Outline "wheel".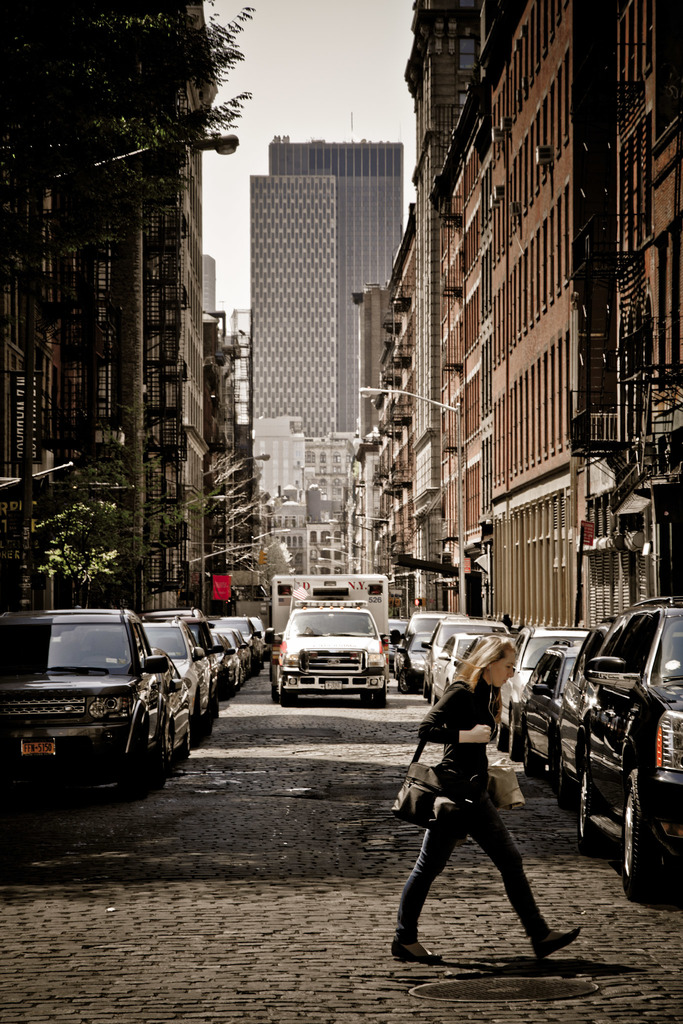
Outline: bbox(511, 722, 525, 760).
